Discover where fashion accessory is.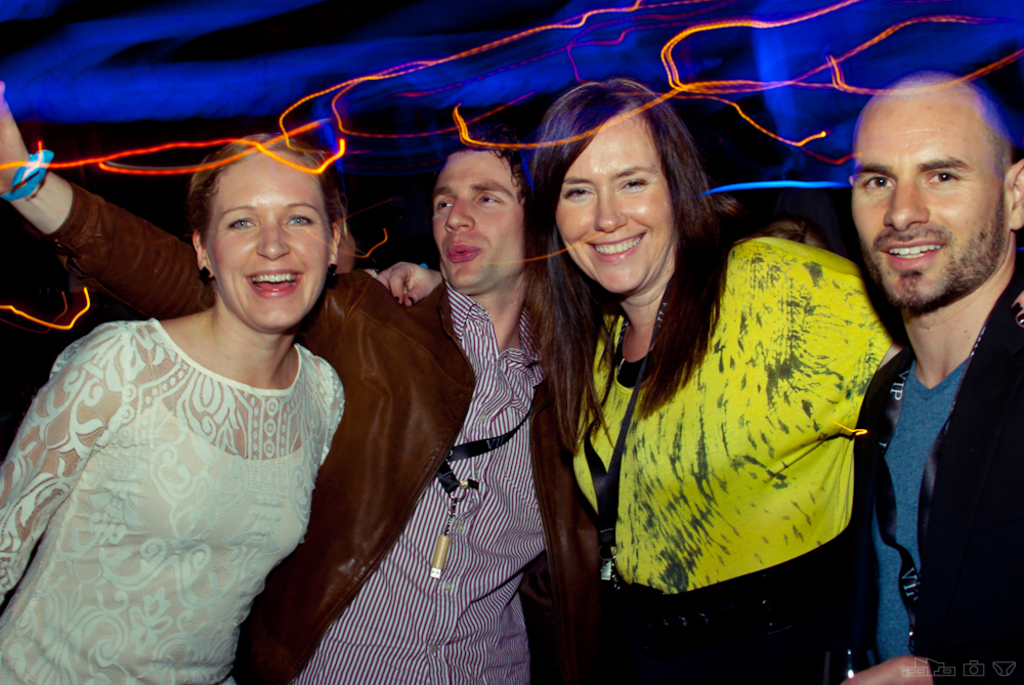
Discovered at crop(411, 300, 415, 304).
